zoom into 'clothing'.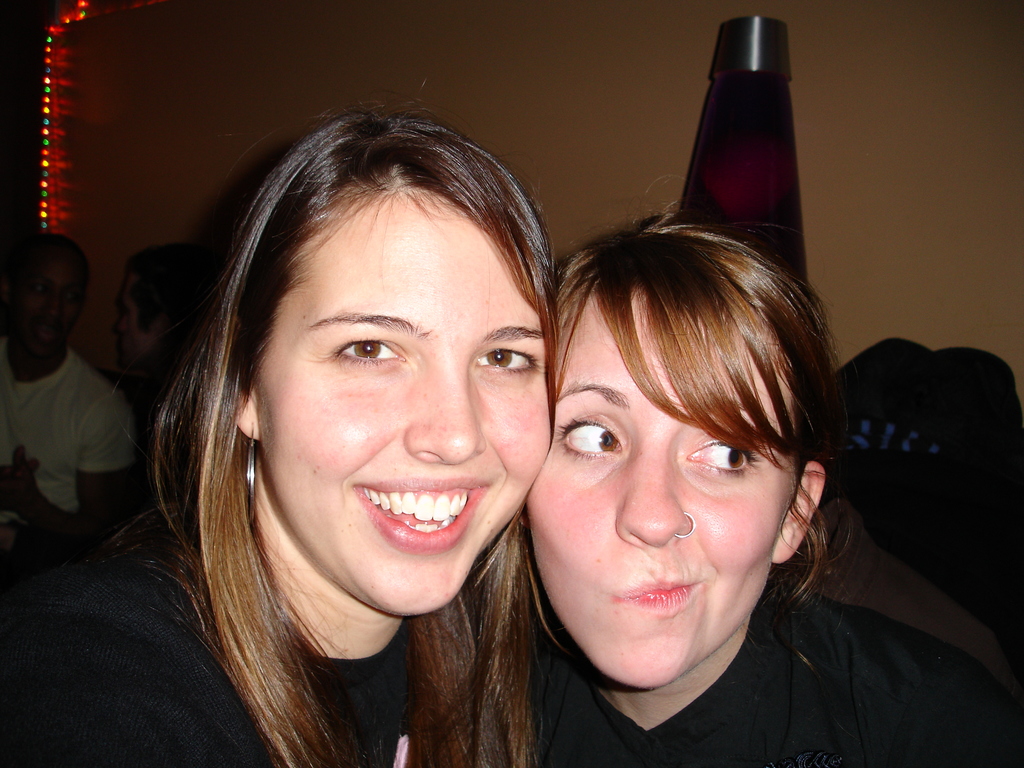
Zoom target: 0/348/137/532.
